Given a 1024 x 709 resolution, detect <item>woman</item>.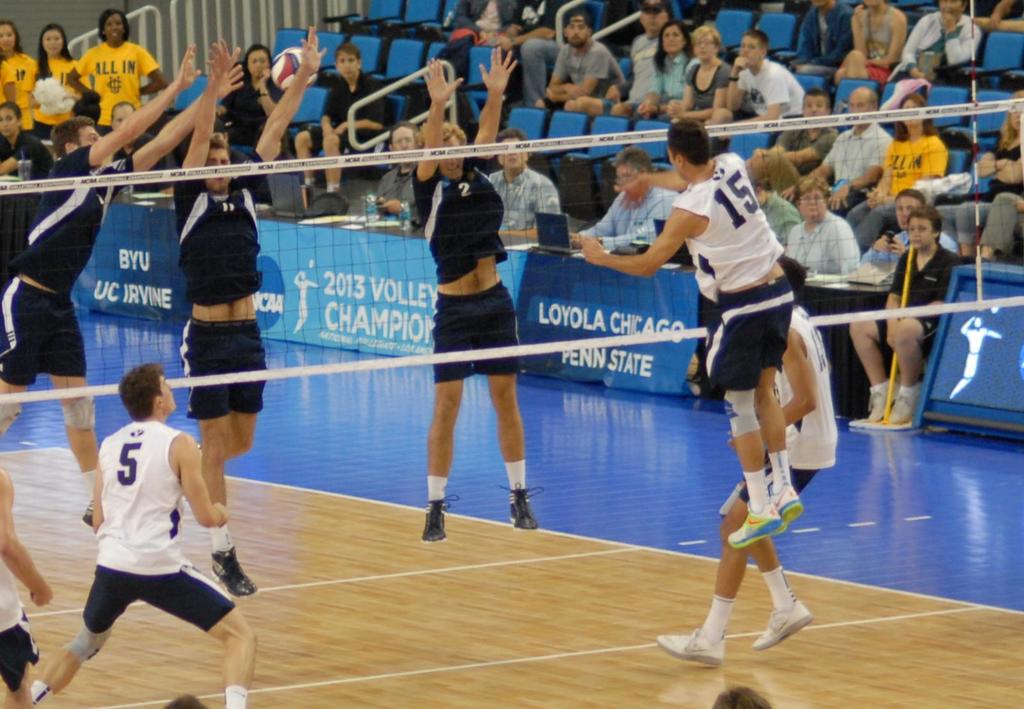
detection(845, 92, 947, 254).
